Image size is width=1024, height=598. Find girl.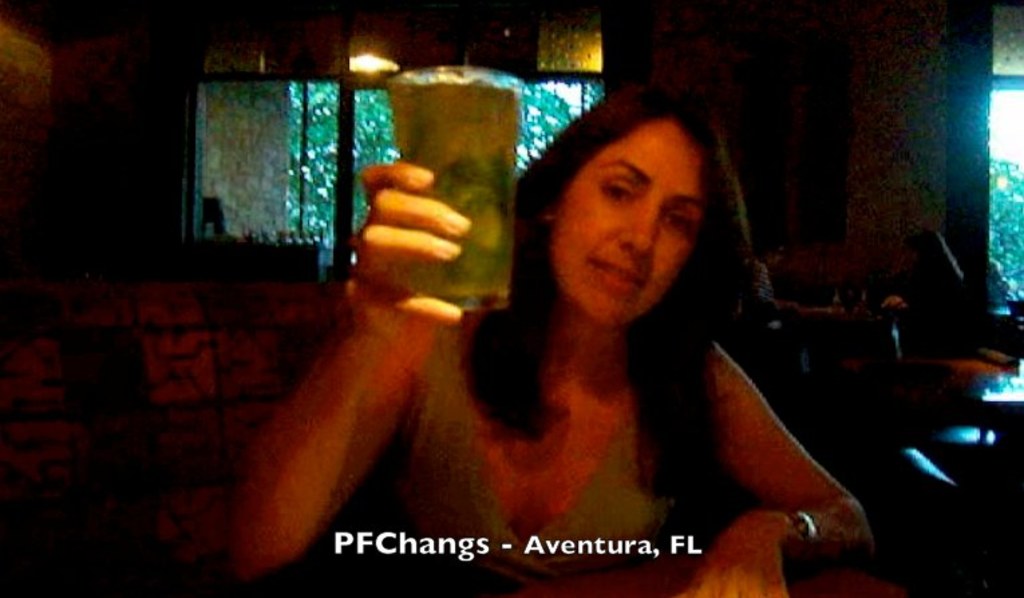
{"x1": 224, "y1": 72, "x2": 870, "y2": 597}.
